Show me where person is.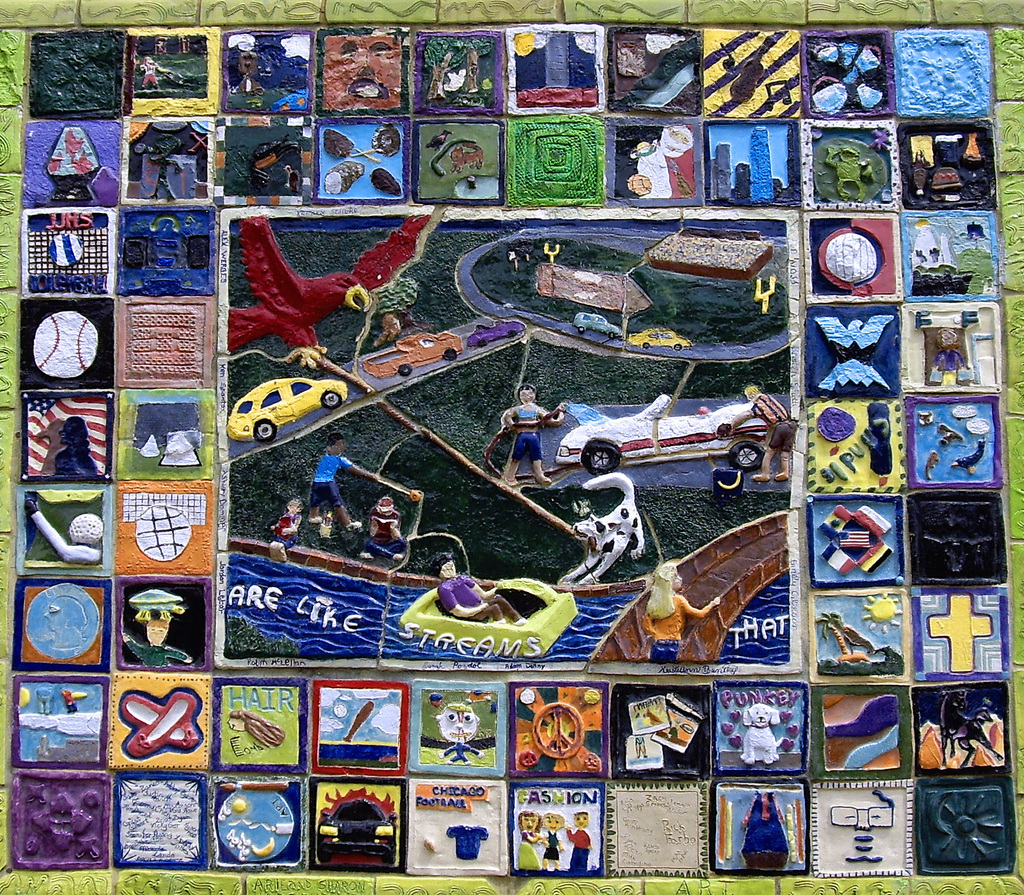
person is at left=308, top=429, right=362, bottom=530.
